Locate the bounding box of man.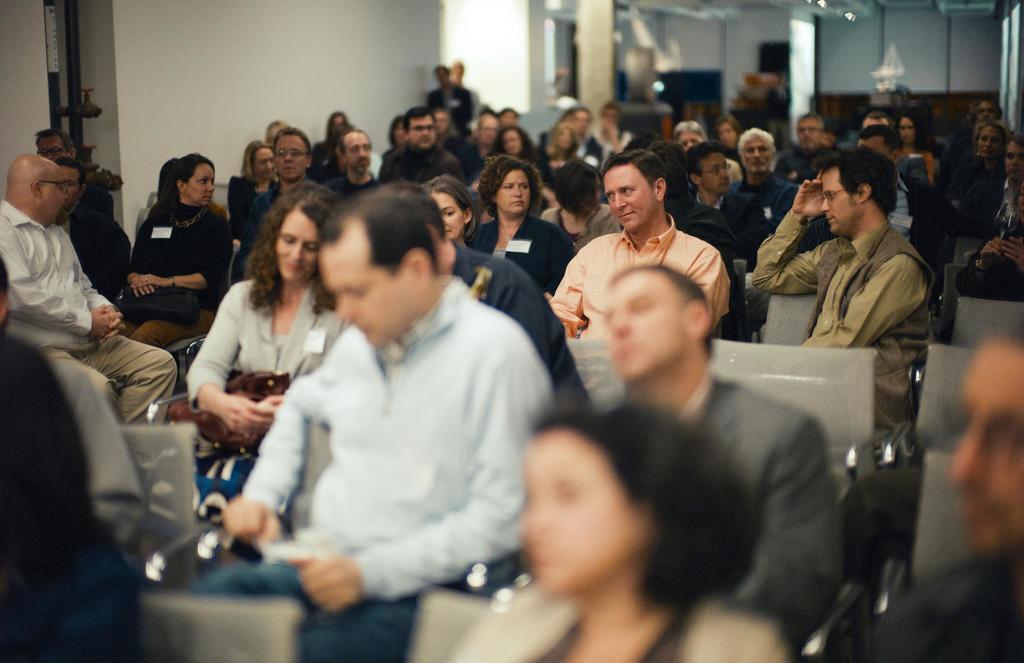
Bounding box: (left=374, top=105, right=465, bottom=190).
